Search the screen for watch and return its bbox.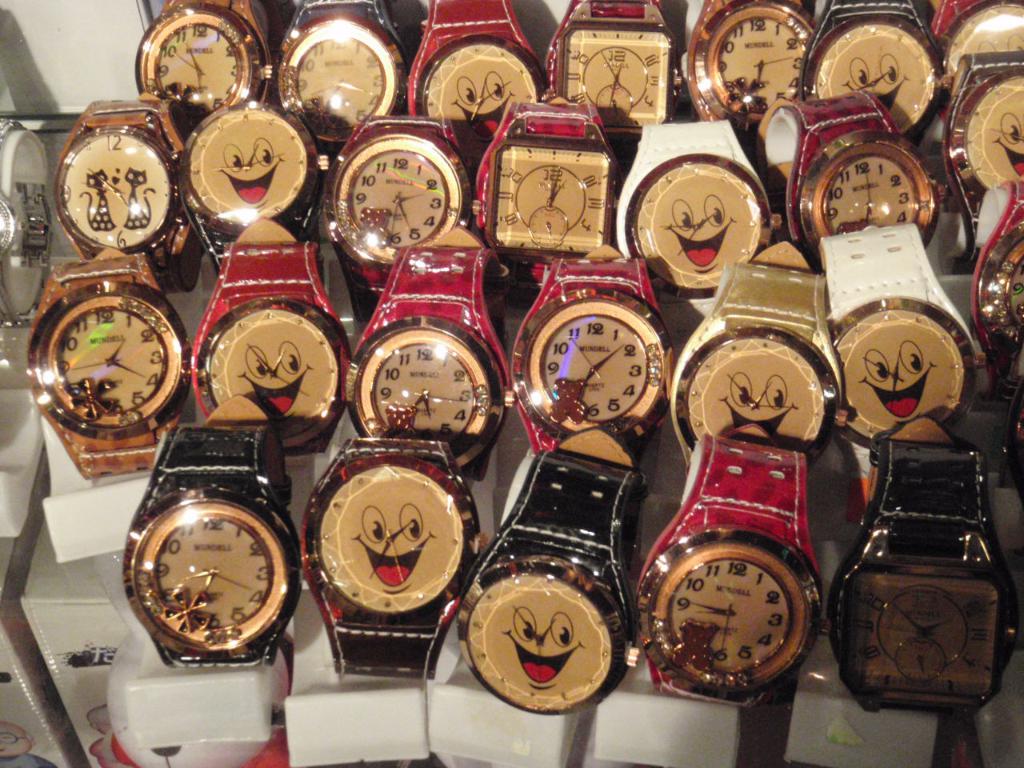
Found: region(994, 376, 1023, 504).
